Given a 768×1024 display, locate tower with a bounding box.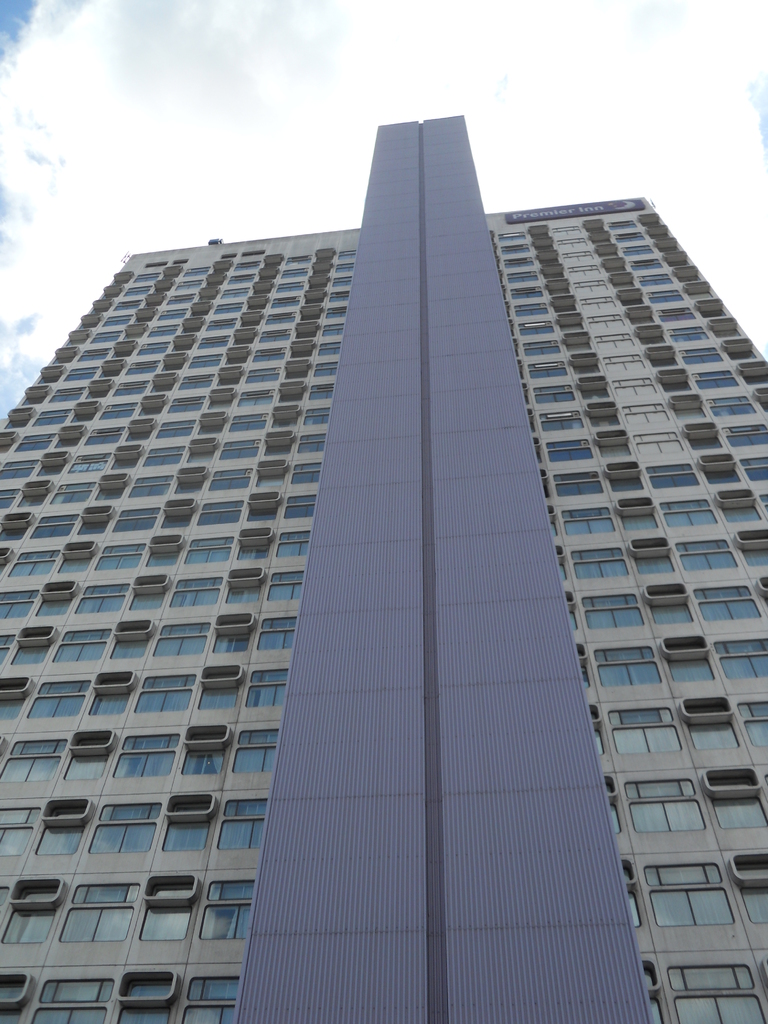
Located: bbox=[104, 83, 726, 1023].
